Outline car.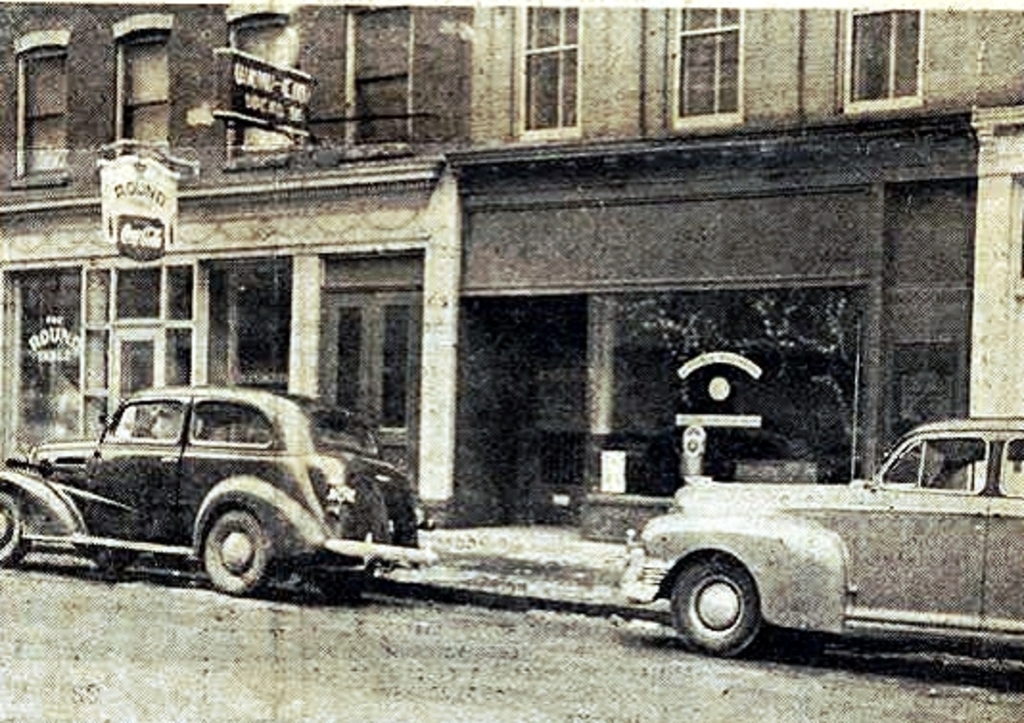
Outline: bbox=(0, 374, 430, 602).
